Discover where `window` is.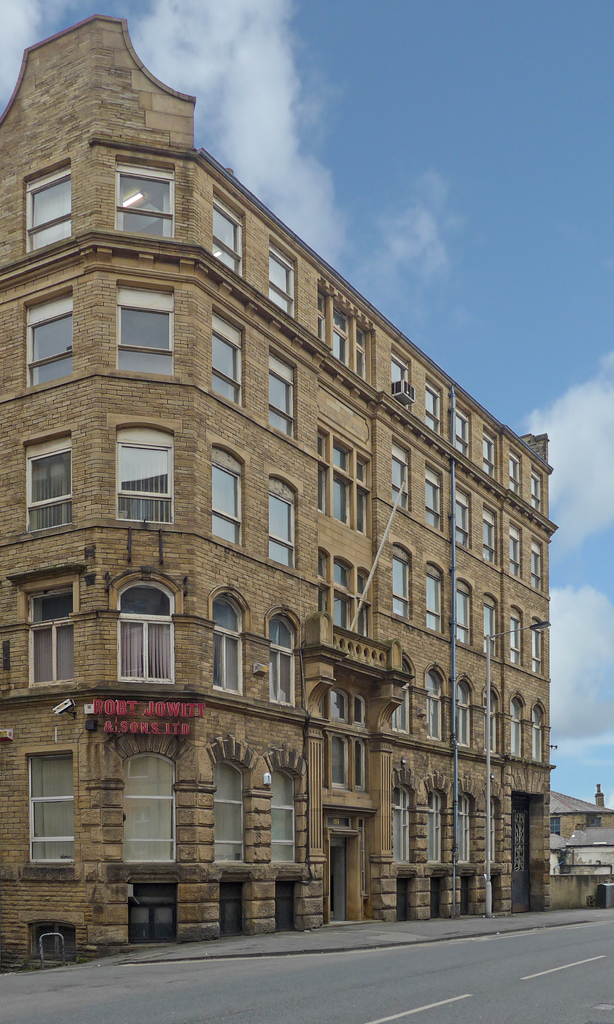
Discovered at {"x1": 425, "y1": 662, "x2": 446, "y2": 748}.
